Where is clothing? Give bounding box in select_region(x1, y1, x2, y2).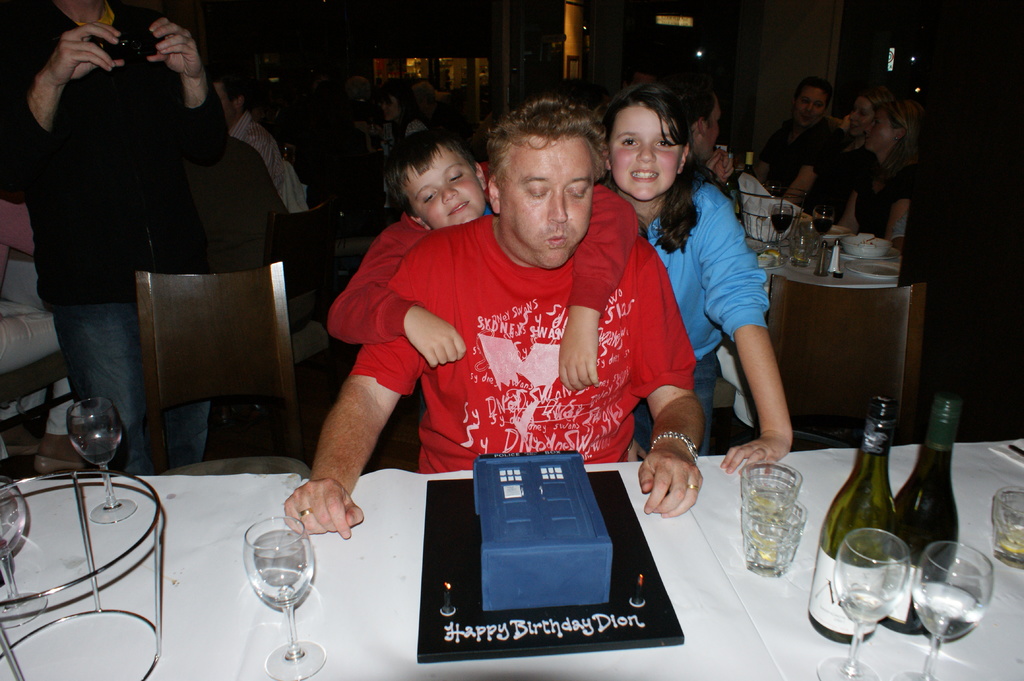
select_region(896, 212, 909, 236).
